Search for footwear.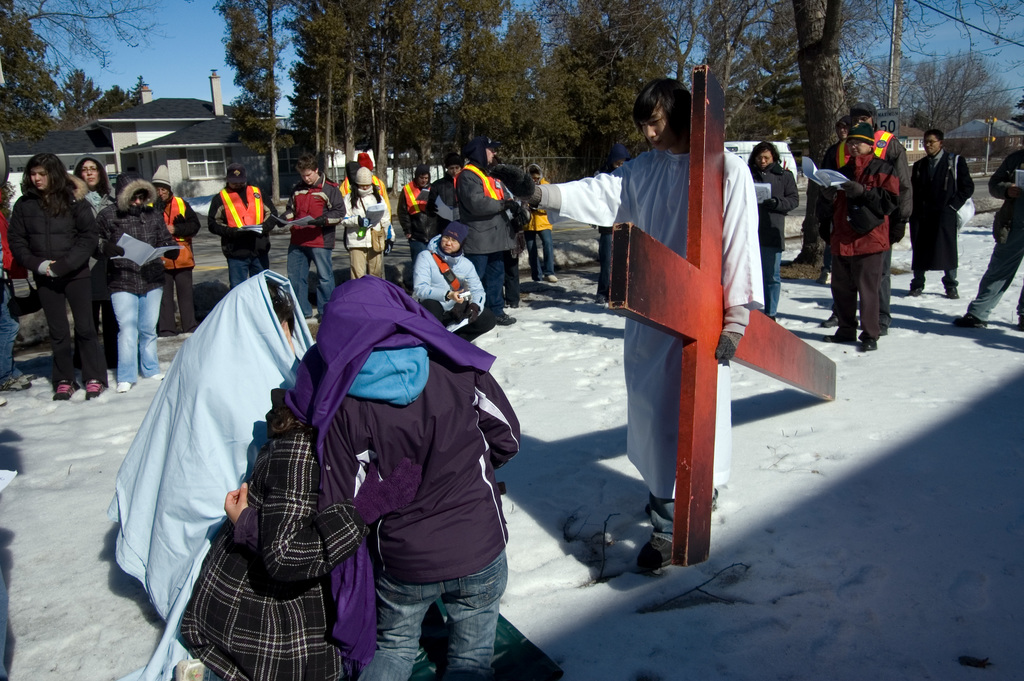
Found at (497, 311, 518, 325).
